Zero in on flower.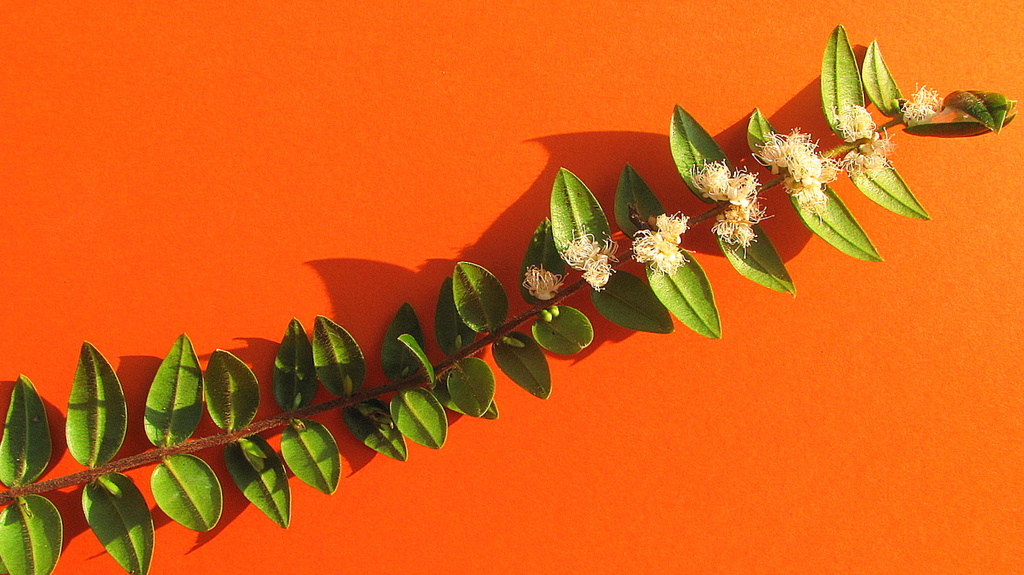
Zeroed in: (751,124,836,231).
